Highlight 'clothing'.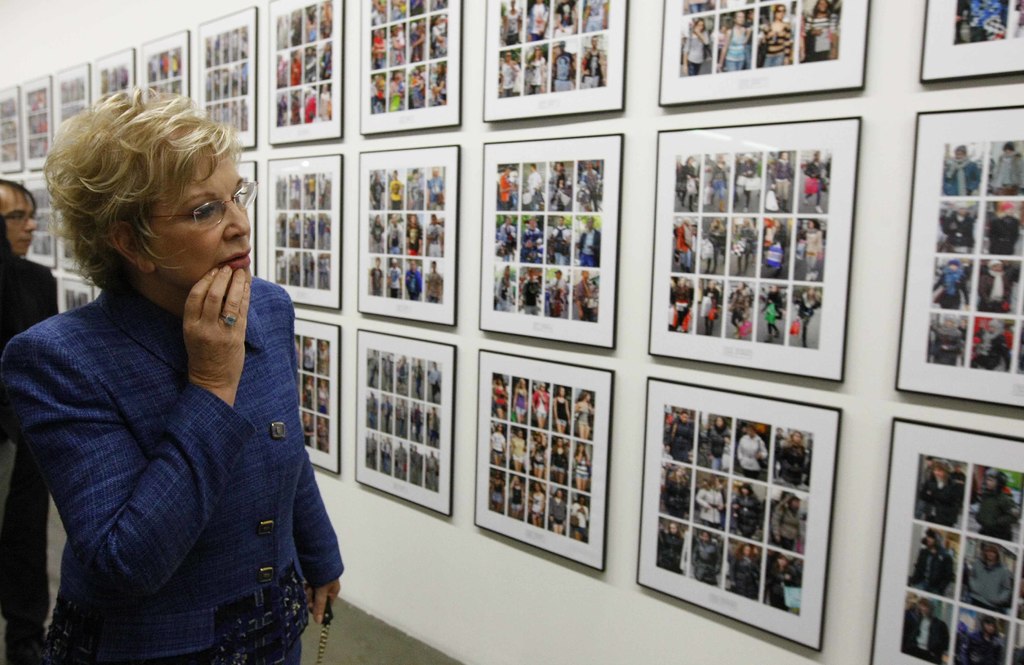
Highlighted region: locate(371, 270, 382, 293).
